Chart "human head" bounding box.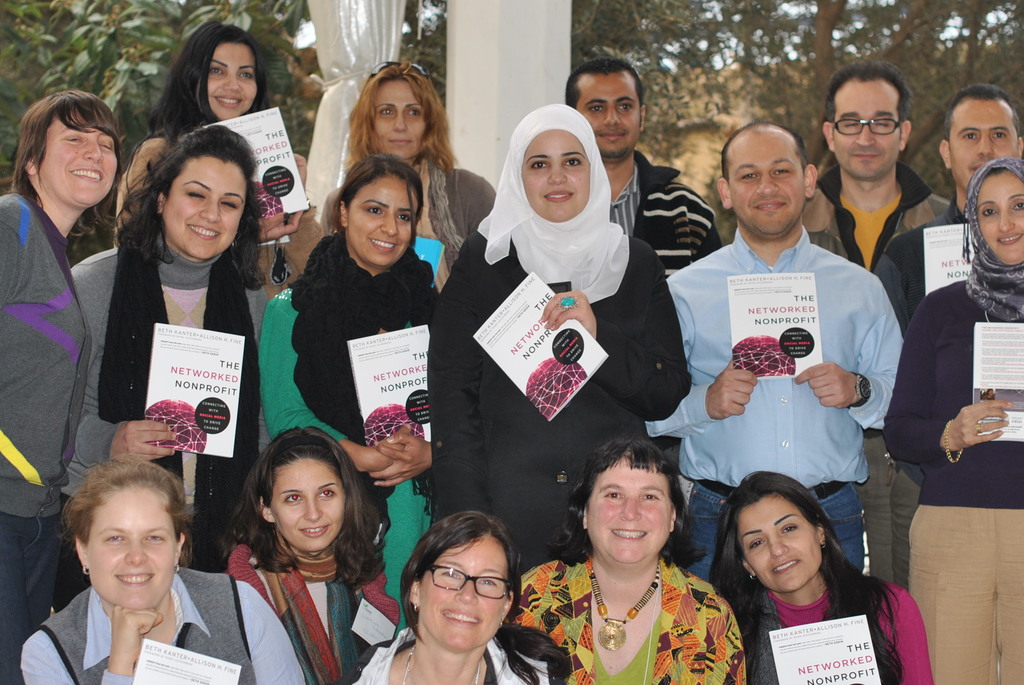
Charted: locate(399, 510, 524, 653).
